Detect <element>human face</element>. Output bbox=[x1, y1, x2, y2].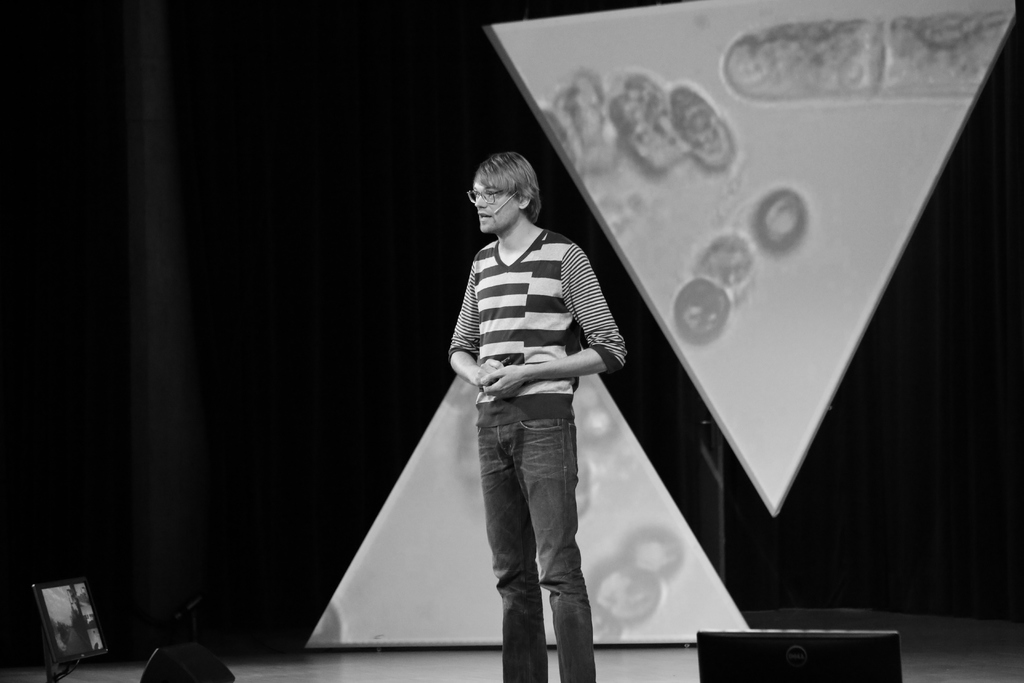
bbox=[475, 177, 518, 233].
